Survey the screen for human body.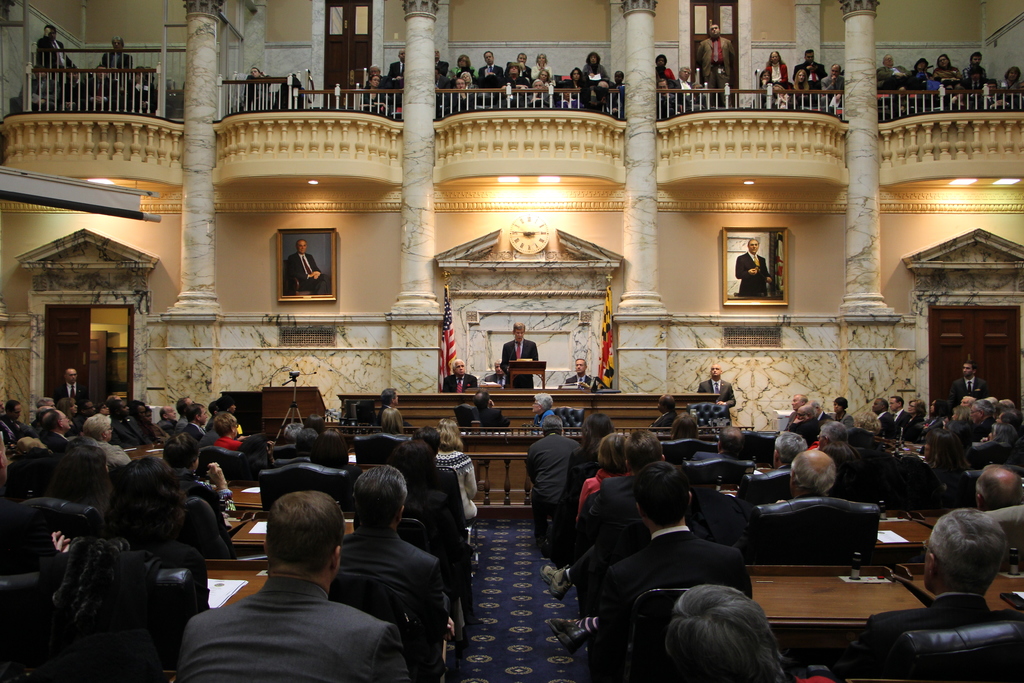
Survey found: 566, 370, 595, 386.
